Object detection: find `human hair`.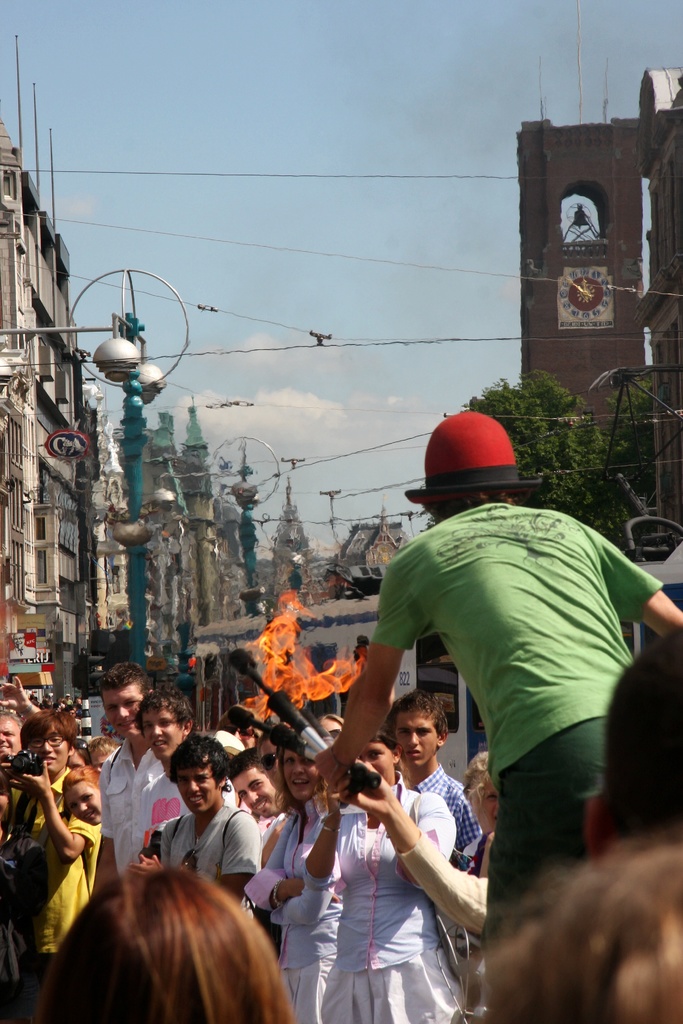
[313,715,343,734].
